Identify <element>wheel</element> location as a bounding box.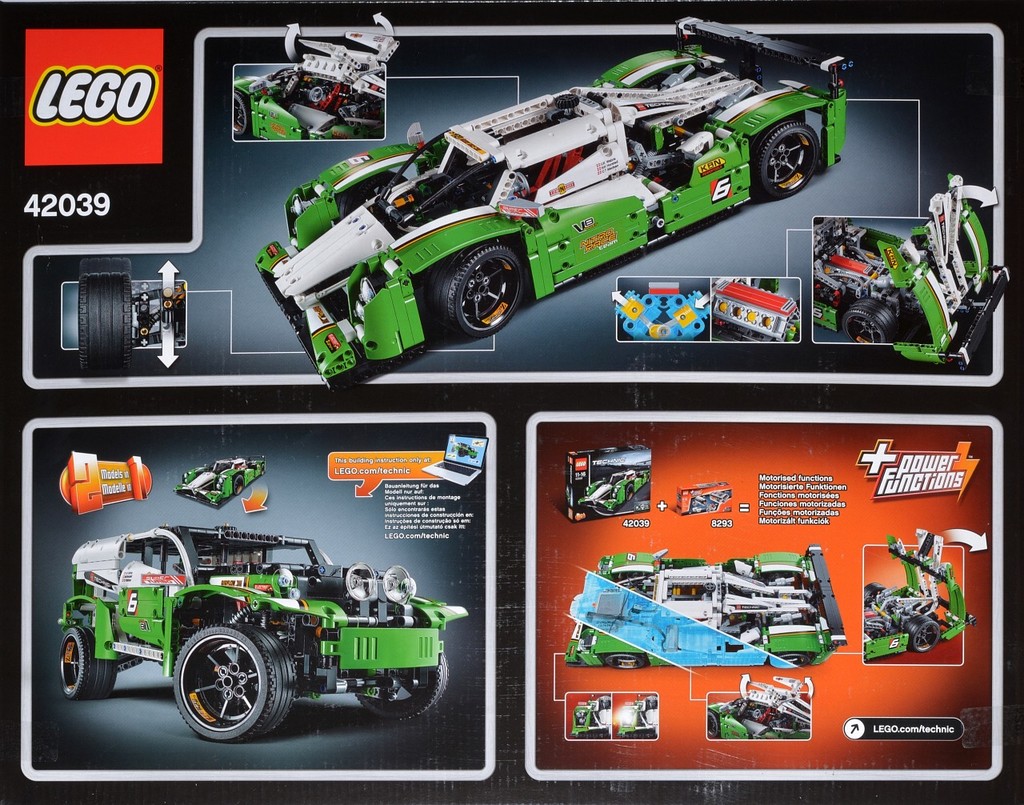
<bbox>699, 710, 724, 742</bbox>.
